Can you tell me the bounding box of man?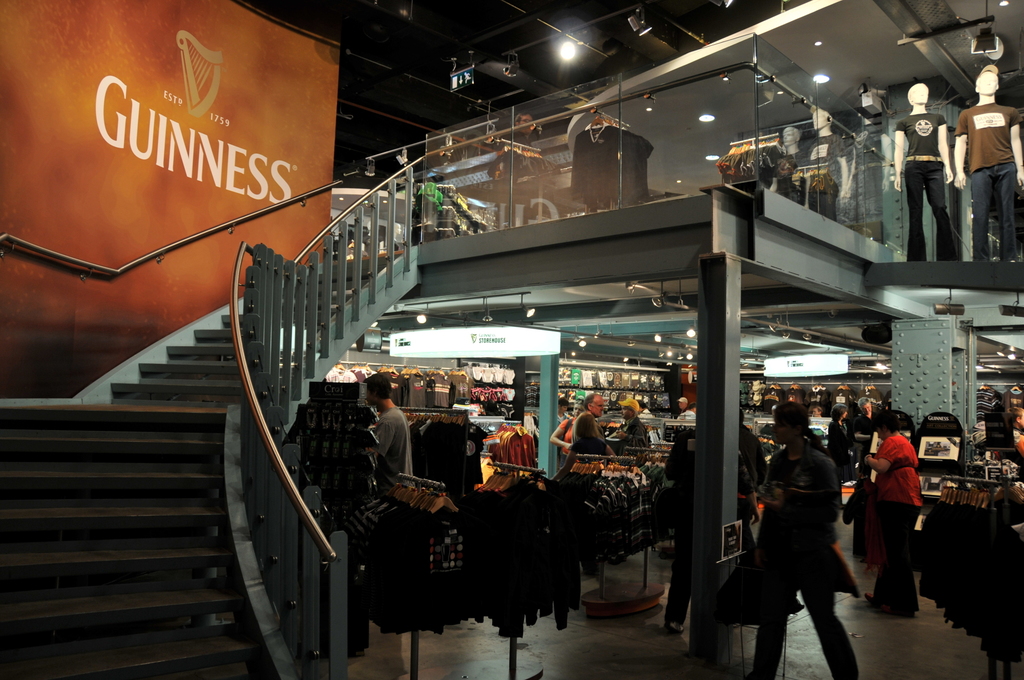
BBox(771, 125, 807, 209).
